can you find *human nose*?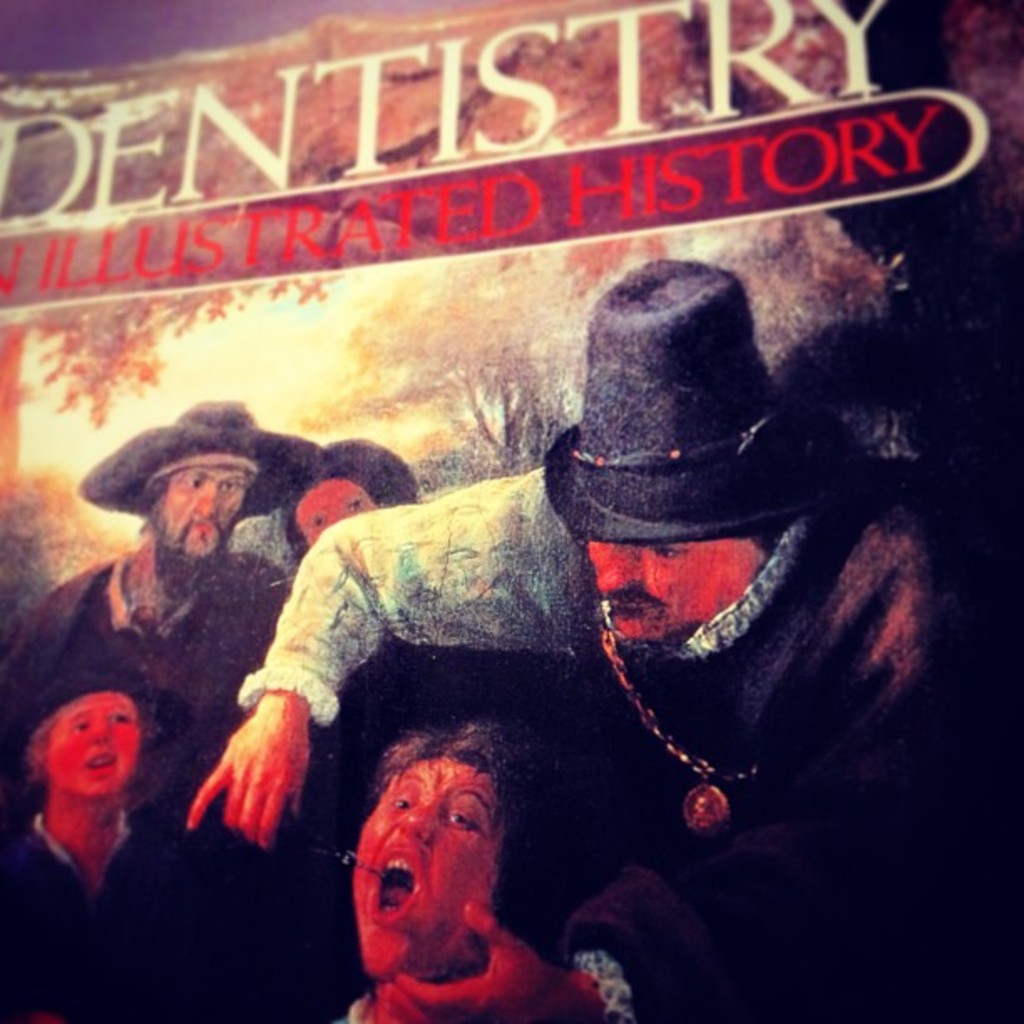
Yes, bounding box: box(192, 482, 216, 517).
